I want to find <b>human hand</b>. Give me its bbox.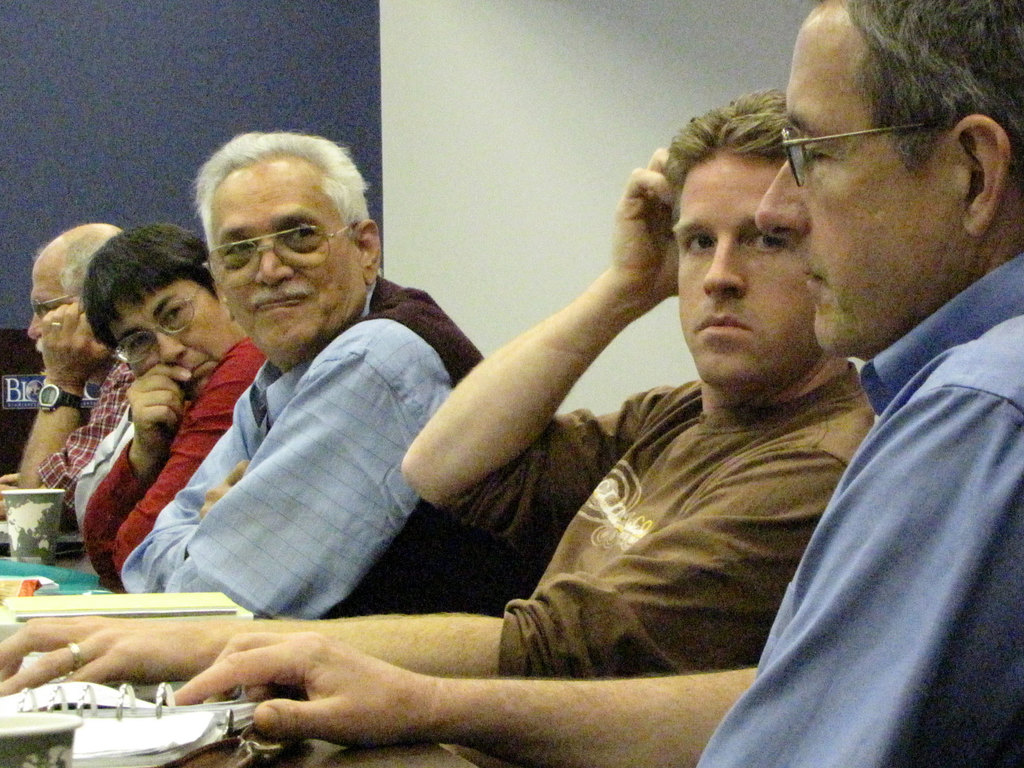
crop(39, 300, 112, 387).
